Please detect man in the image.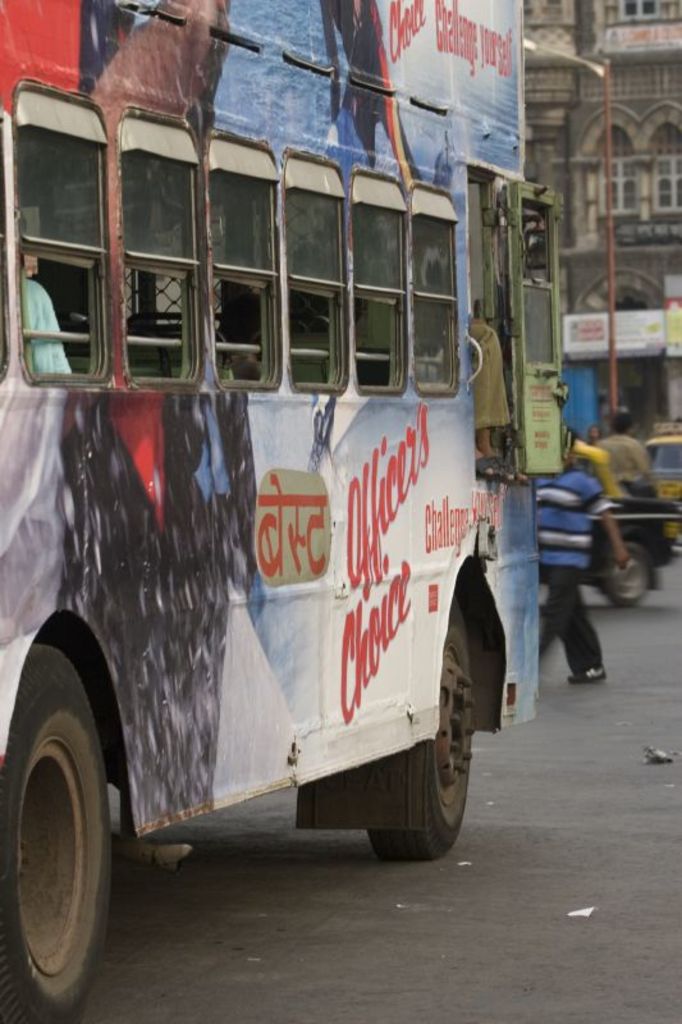
rect(517, 424, 637, 708).
